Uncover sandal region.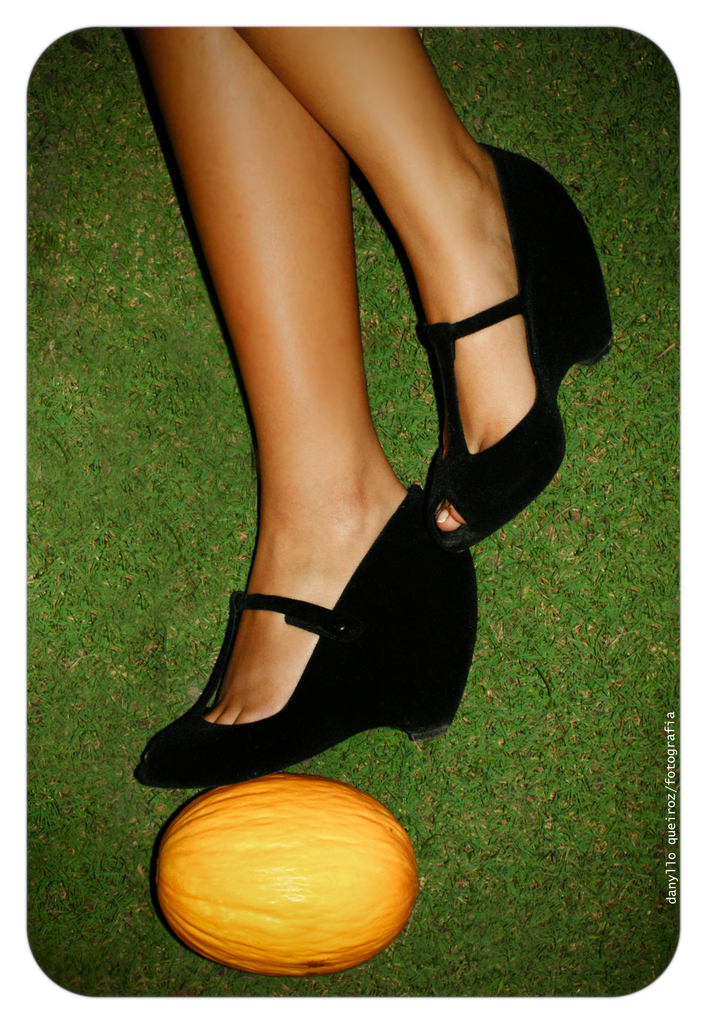
Uncovered: BBox(134, 484, 478, 792).
